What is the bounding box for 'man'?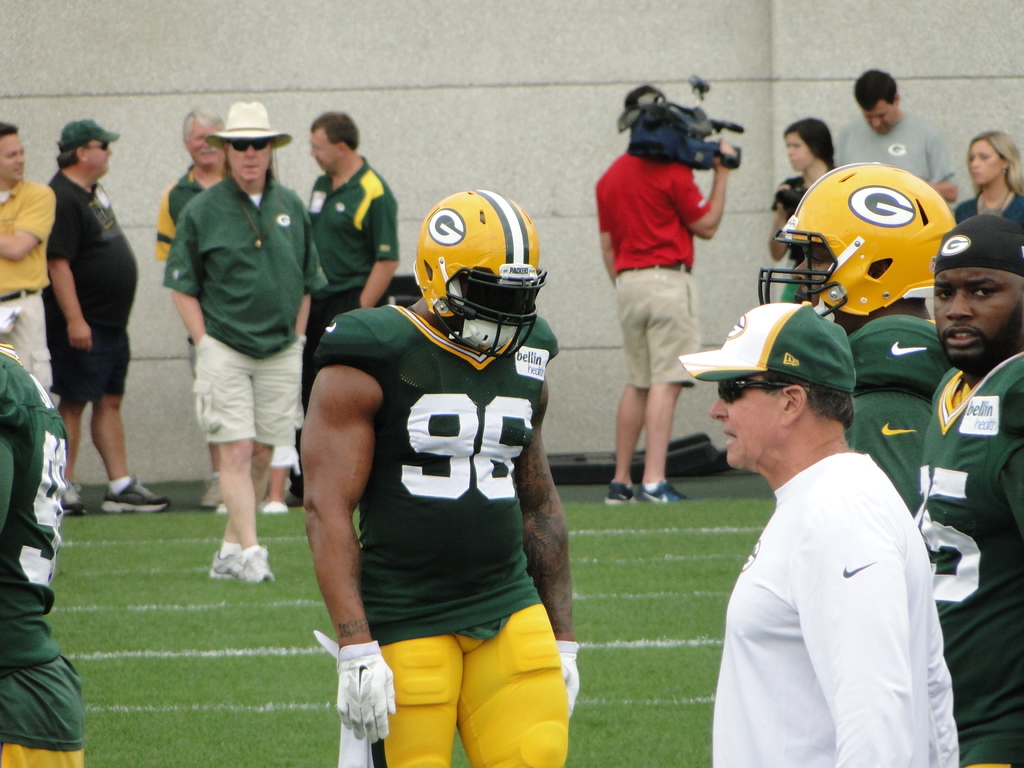
select_region(911, 214, 1023, 767).
